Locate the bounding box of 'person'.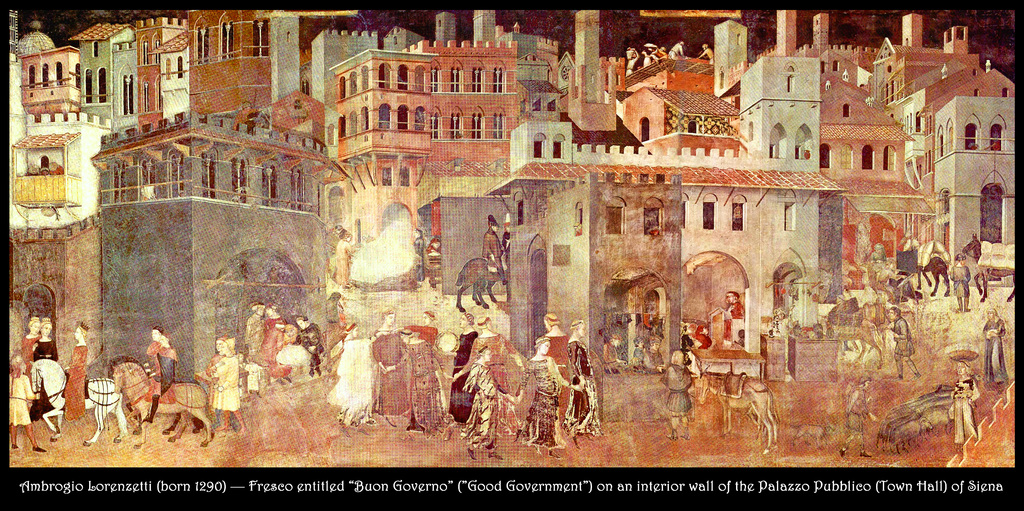
Bounding box: box(142, 334, 182, 423).
